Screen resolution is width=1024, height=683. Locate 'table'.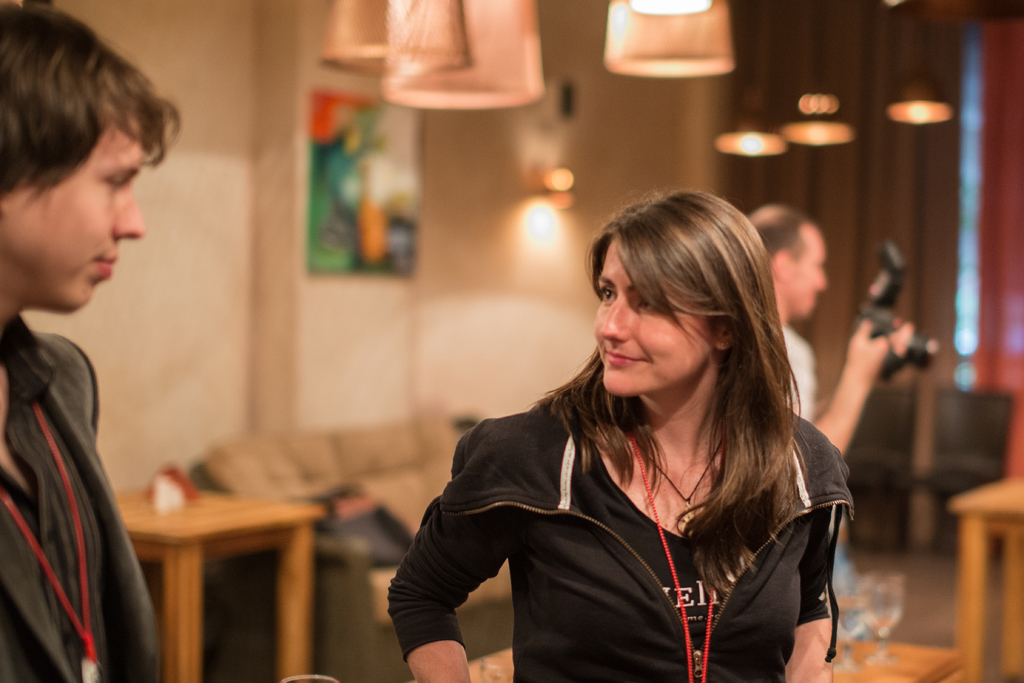
l=952, t=473, r=1023, b=681.
